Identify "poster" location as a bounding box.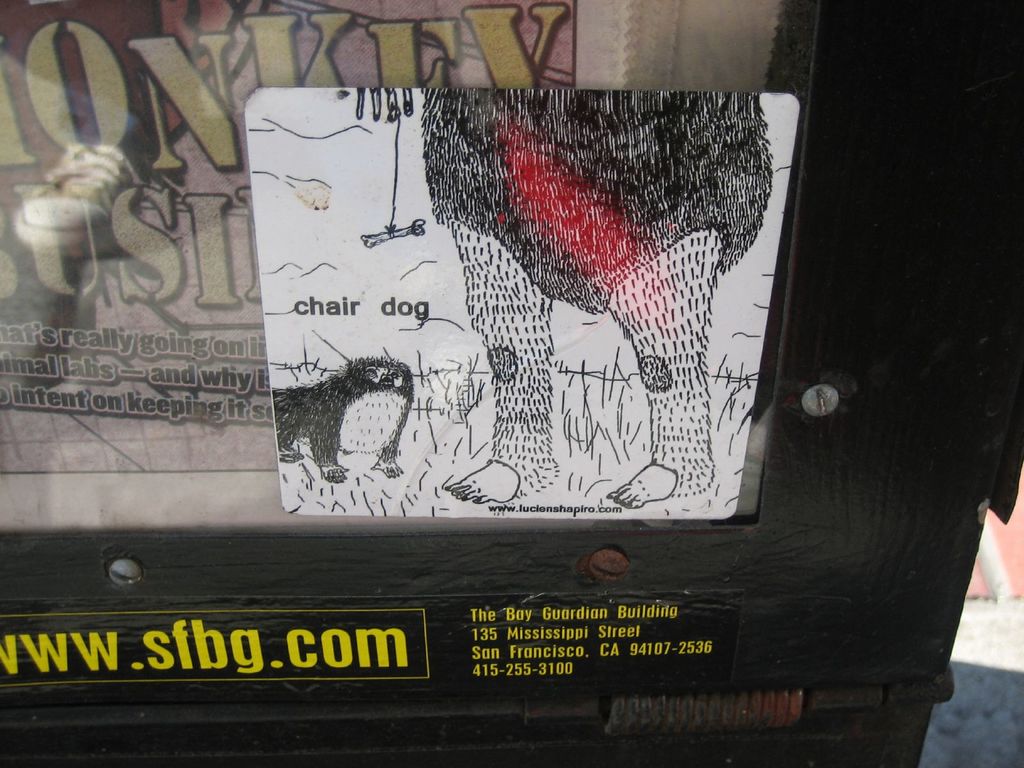
<box>0,0,813,534</box>.
